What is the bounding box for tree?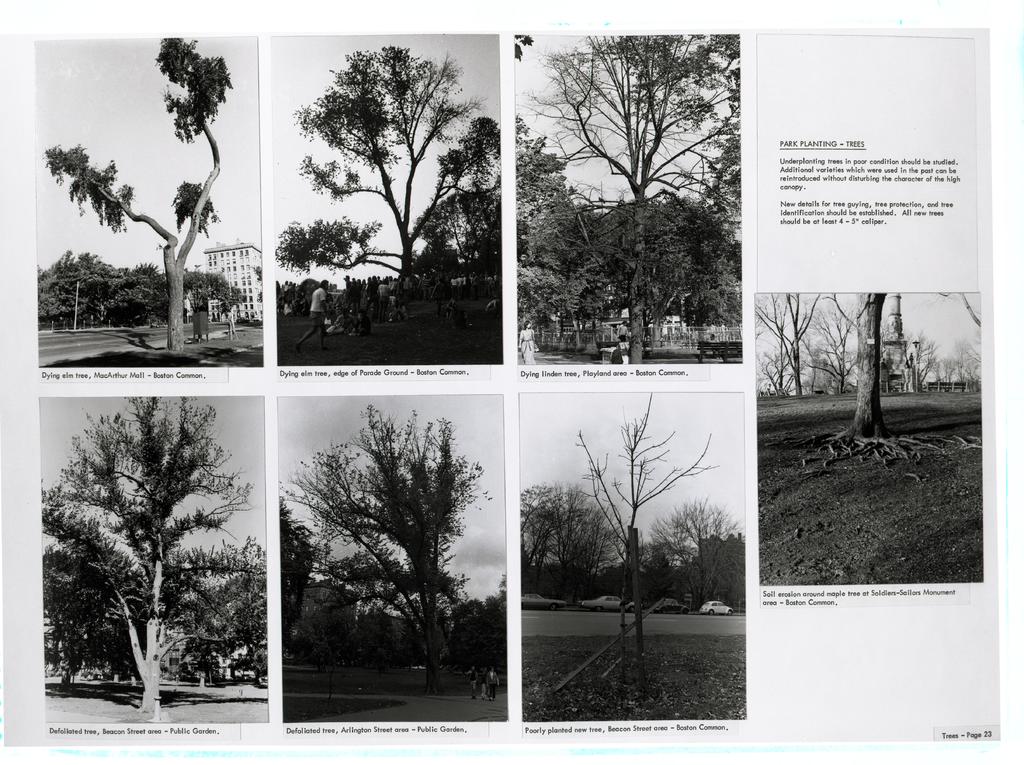
{"x1": 107, "y1": 262, "x2": 169, "y2": 328}.
